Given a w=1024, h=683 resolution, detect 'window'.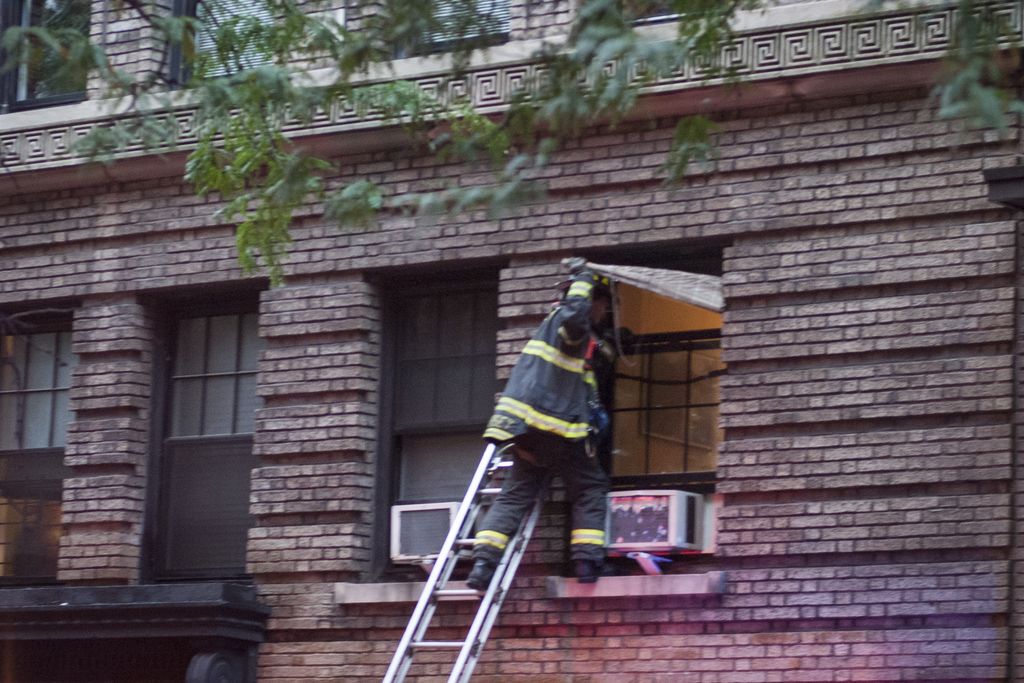
BBox(134, 287, 265, 588).
